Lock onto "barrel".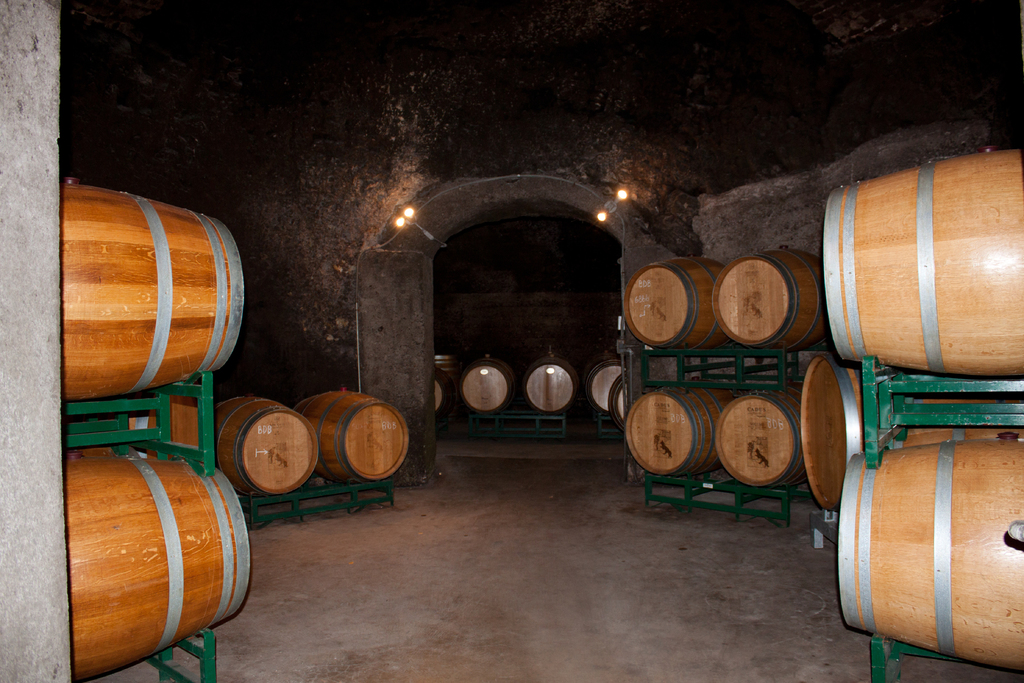
Locked: pyautogui.locateOnScreen(588, 362, 637, 413).
